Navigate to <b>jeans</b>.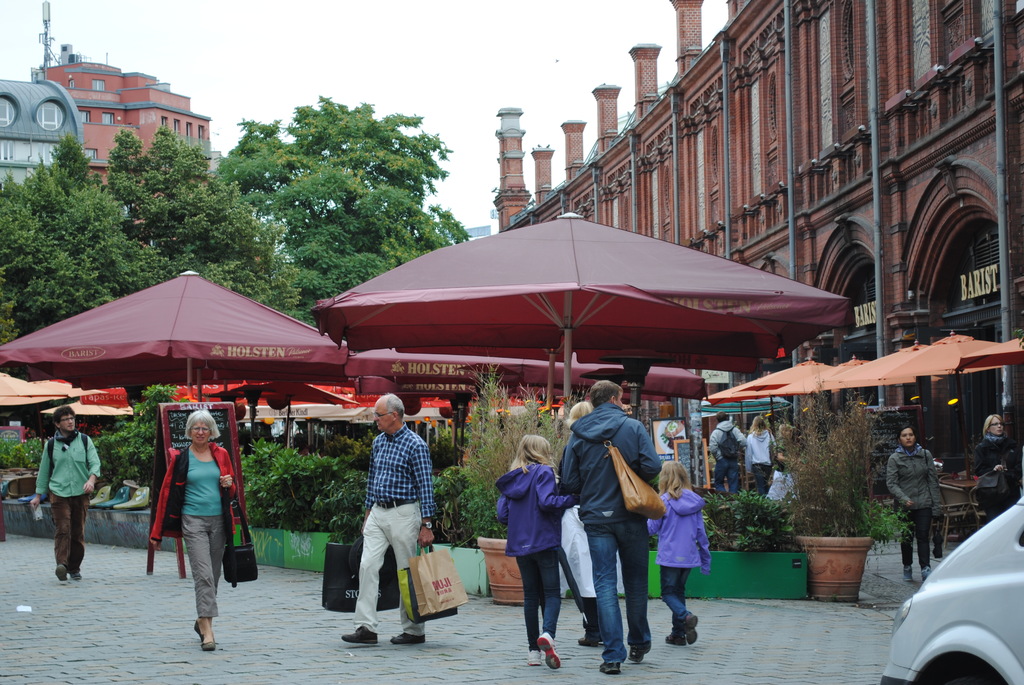
Navigation target: {"left": 591, "top": 510, "right": 650, "bottom": 668}.
